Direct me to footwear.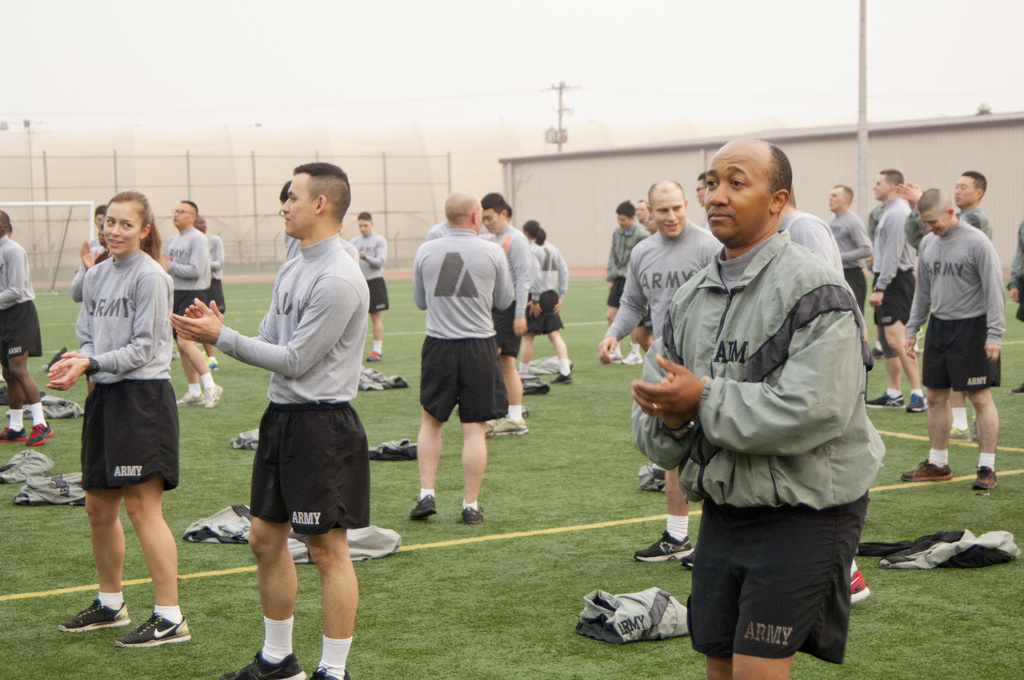
Direction: 366,351,383,364.
